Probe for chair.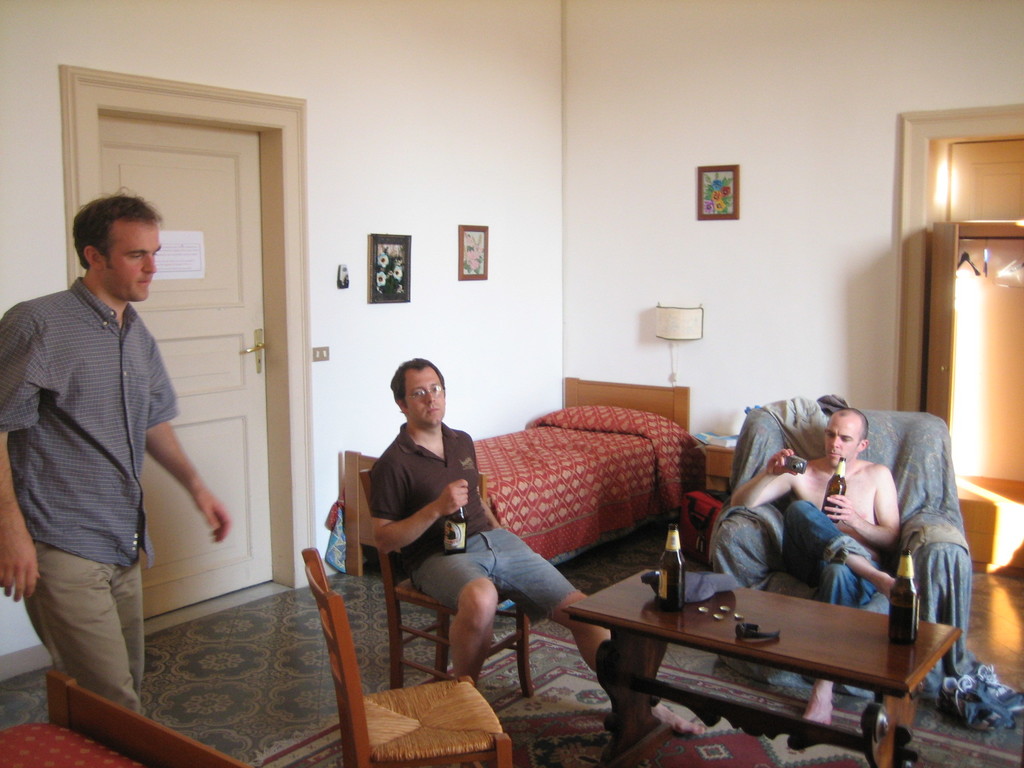
Probe result: 358/471/532/696.
